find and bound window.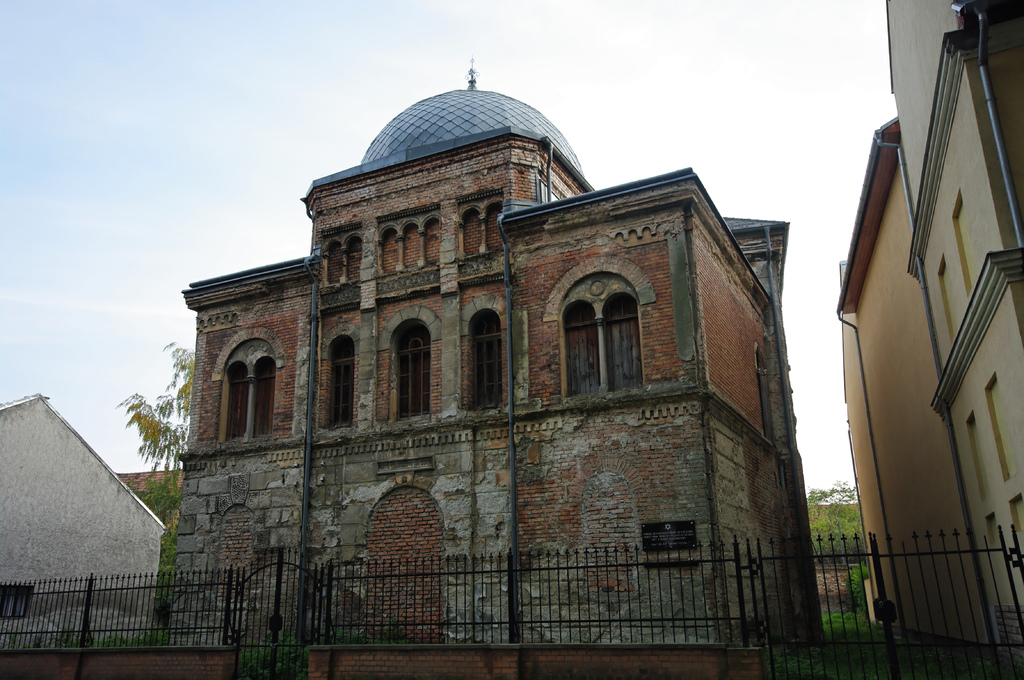
Bound: <bbox>218, 337, 278, 438</bbox>.
